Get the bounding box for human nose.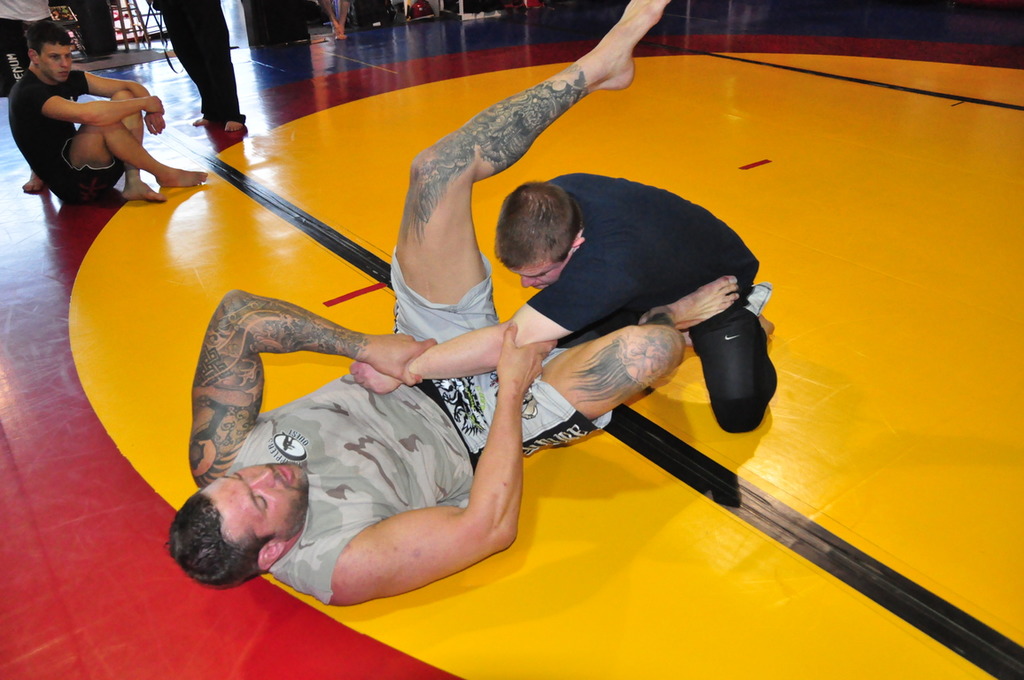
<box>59,57,67,65</box>.
